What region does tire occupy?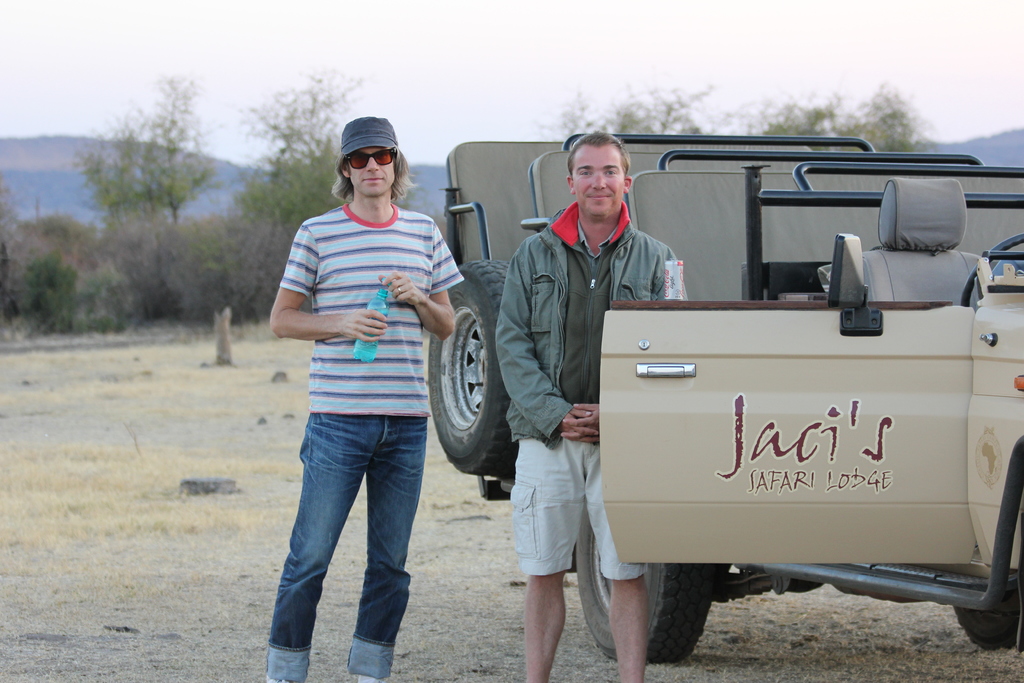
<bbox>425, 259, 513, 482</bbox>.
